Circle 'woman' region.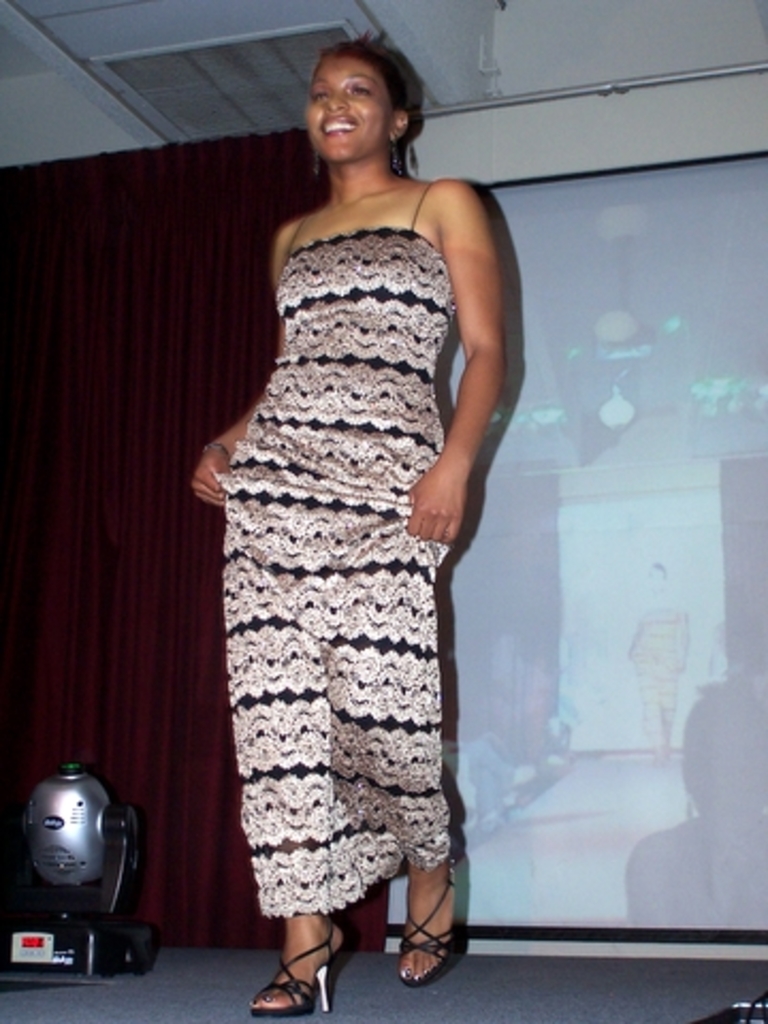
Region: rect(190, 32, 503, 1020).
